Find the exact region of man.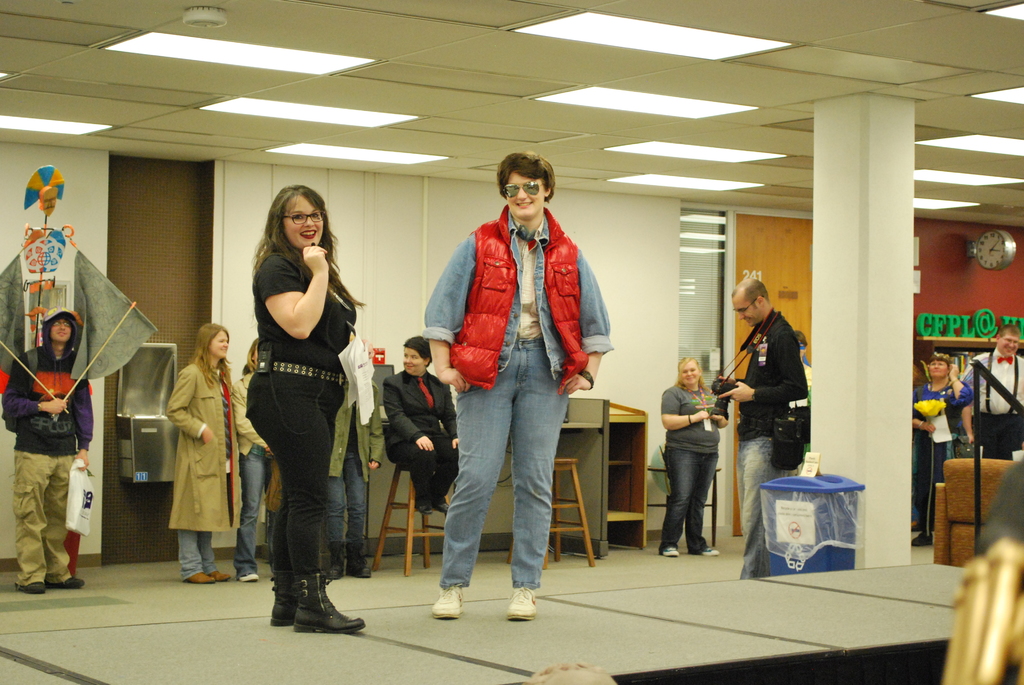
Exact region: 4,306,97,593.
